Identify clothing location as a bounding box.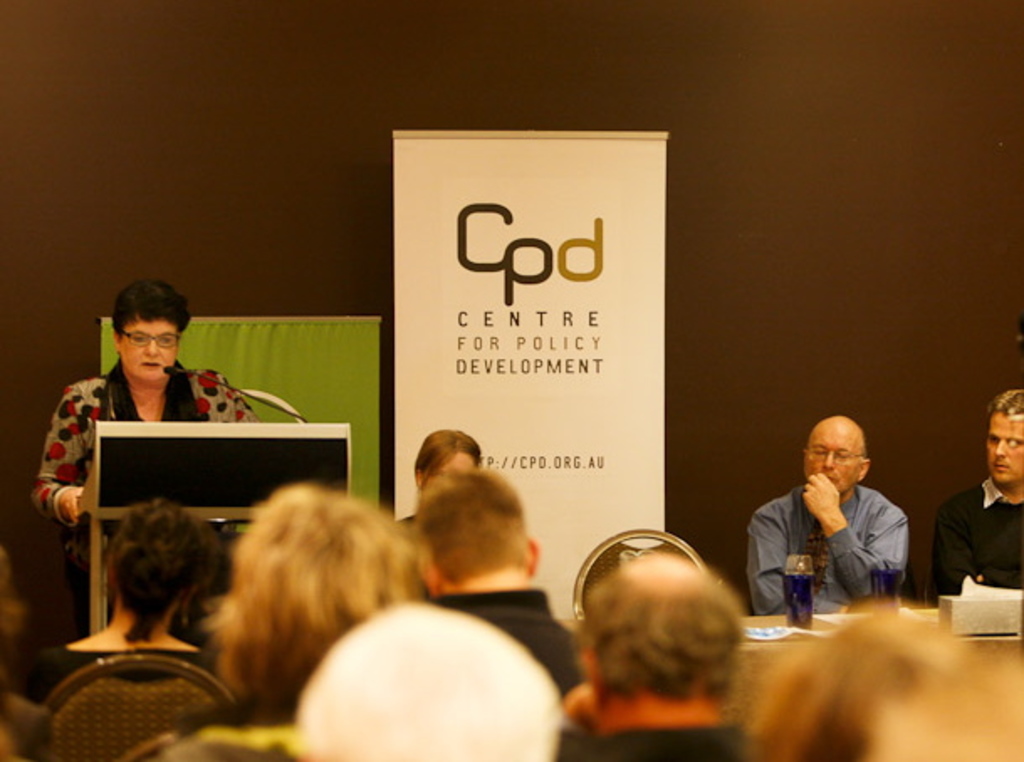
[428, 589, 574, 690].
